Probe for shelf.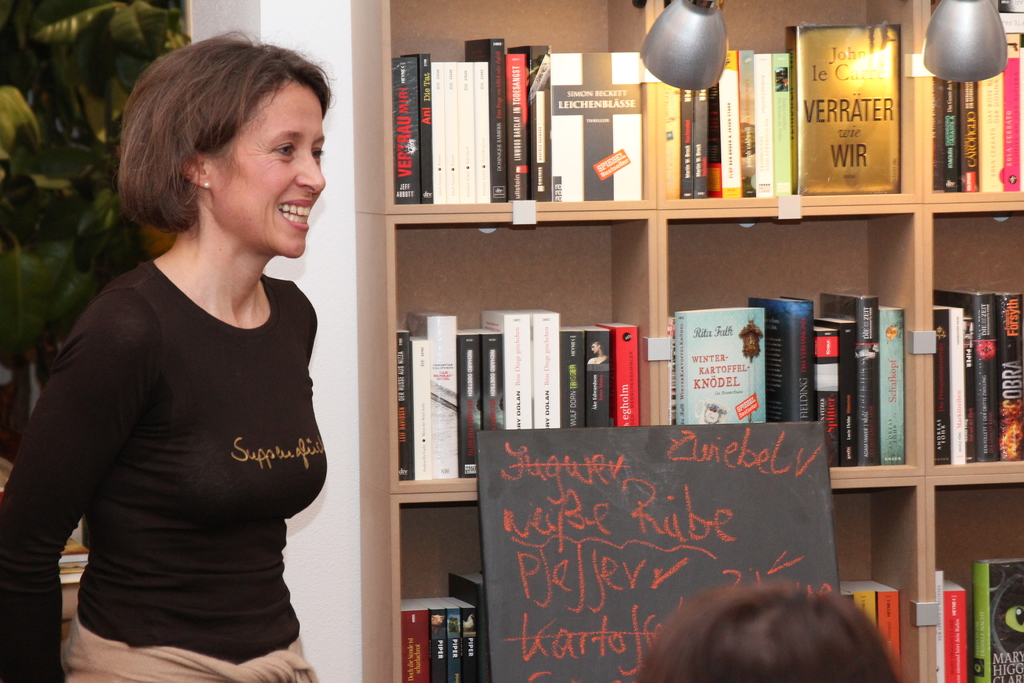
Probe result: l=931, t=205, r=1023, b=464.
